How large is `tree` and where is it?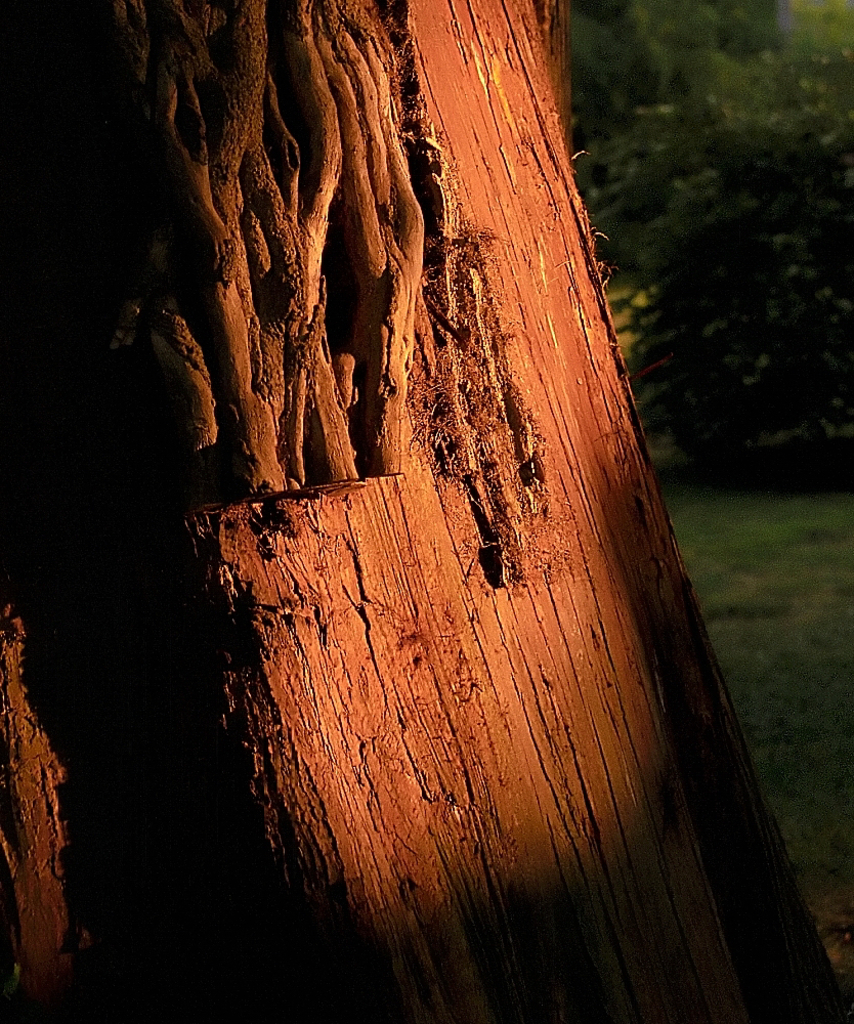
Bounding box: 0,3,848,1023.
